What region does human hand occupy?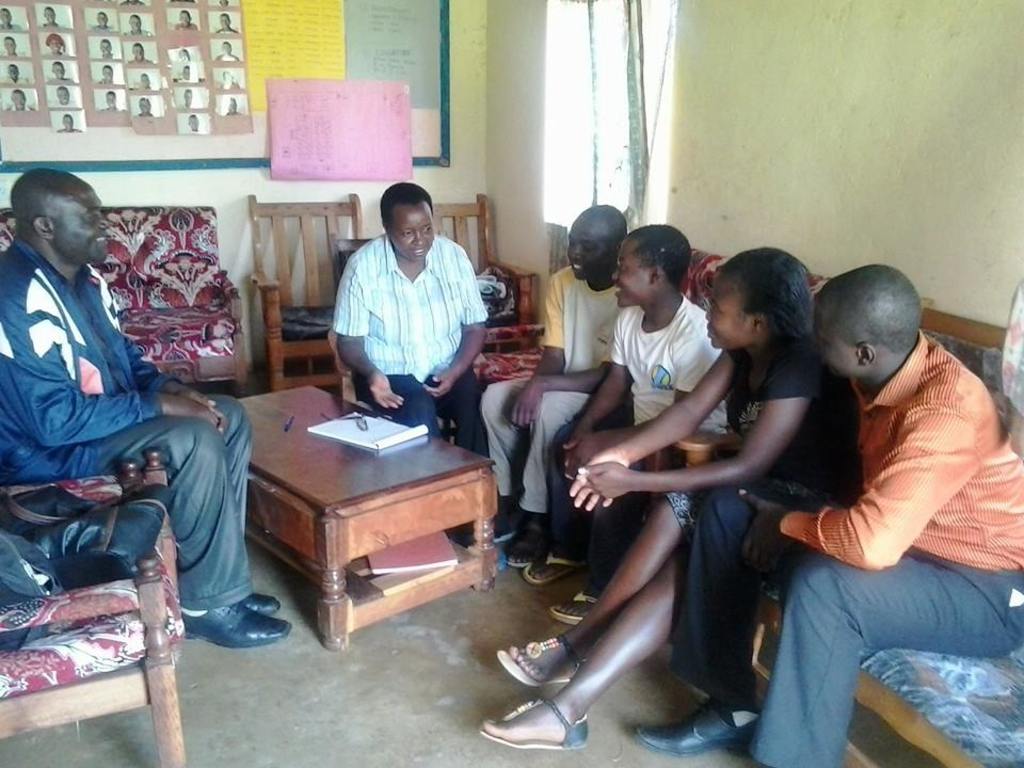
[x1=735, y1=485, x2=793, y2=575].
